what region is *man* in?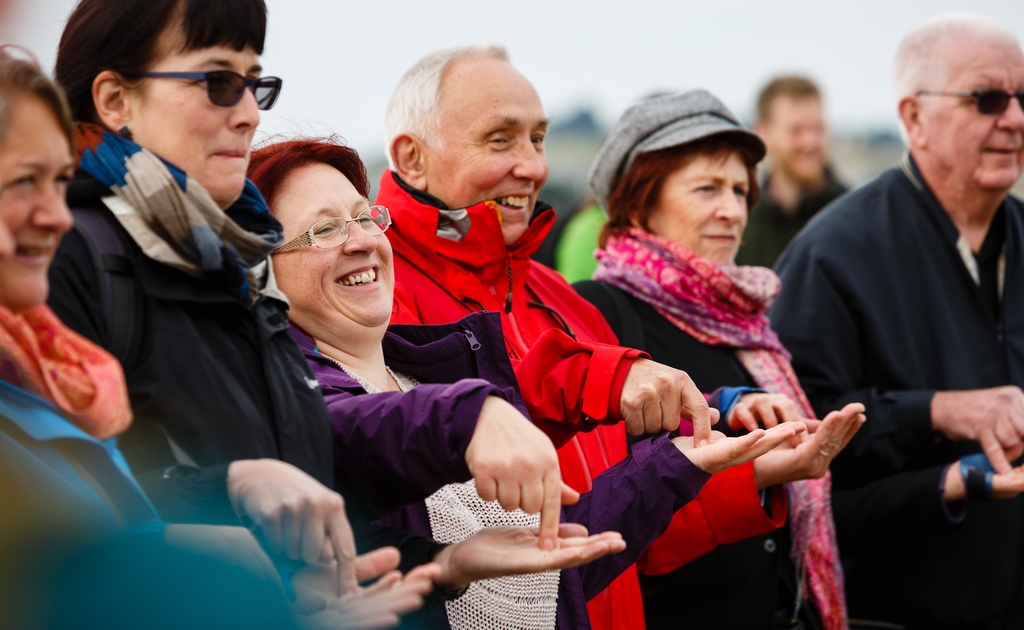
[781, 23, 1023, 570].
